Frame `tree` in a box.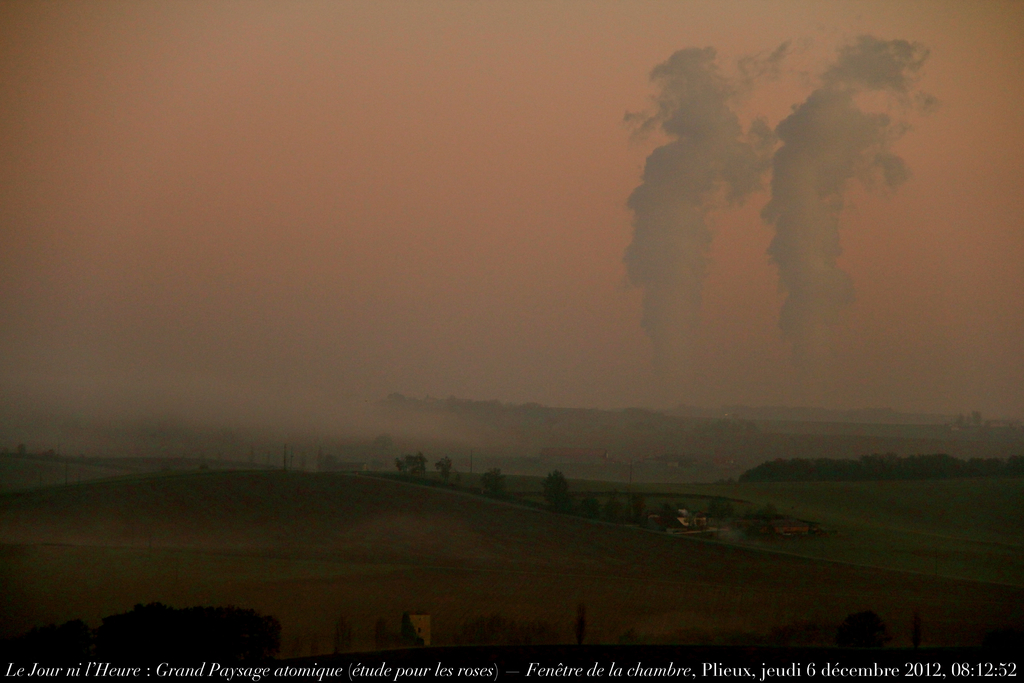
left=544, top=473, right=567, bottom=513.
